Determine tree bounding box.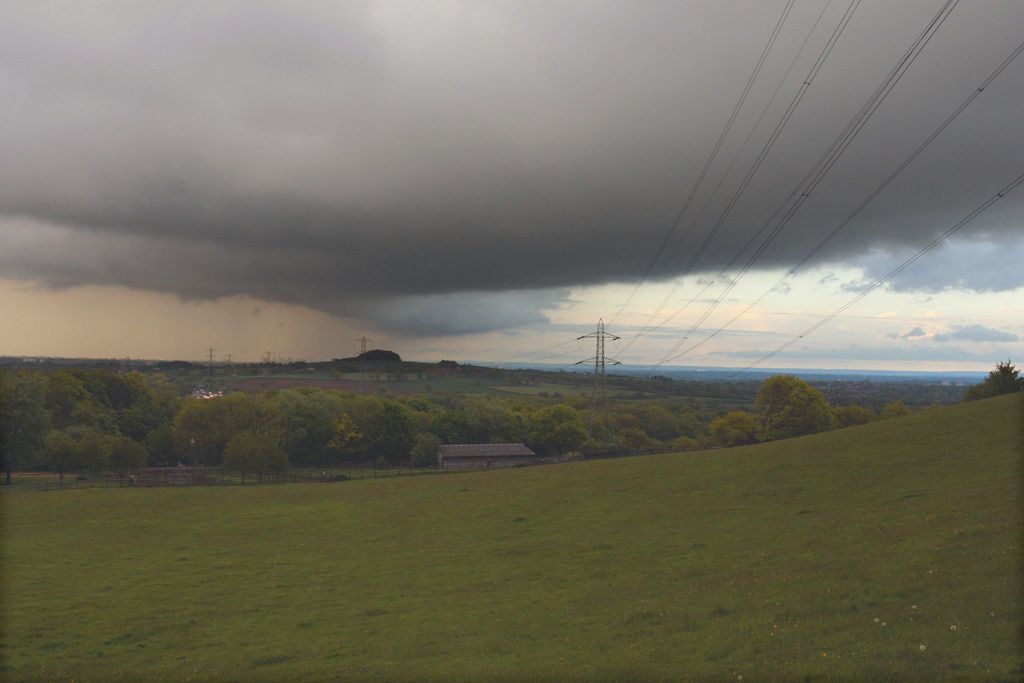
Determined: pyautogui.locateOnScreen(955, 352, 1023, 404).
